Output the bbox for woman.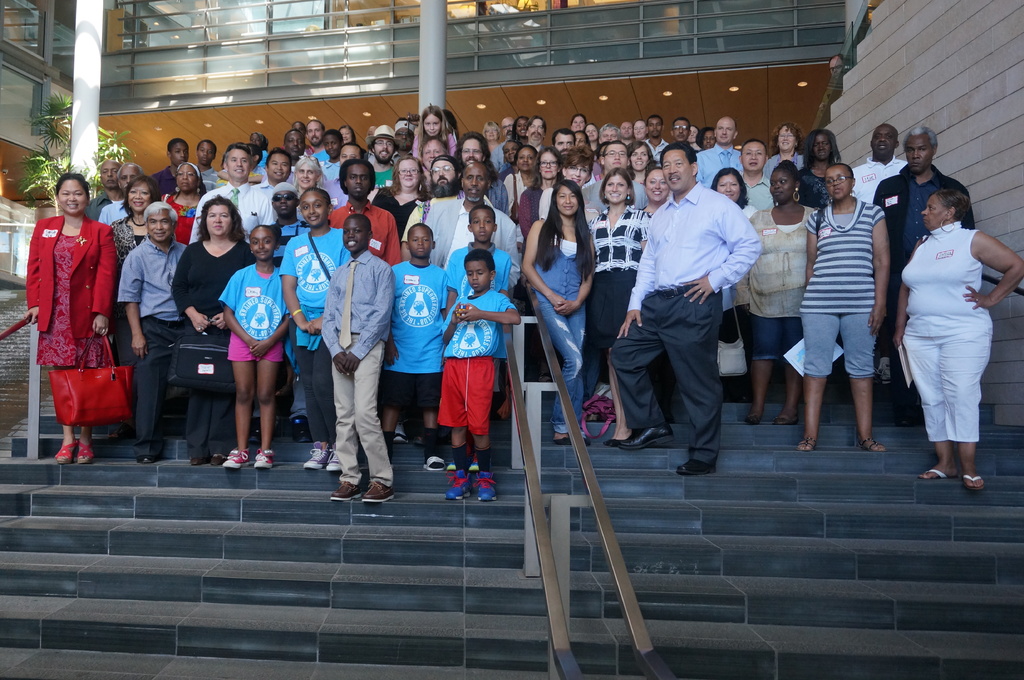
region(504, 145, 538, 219).
